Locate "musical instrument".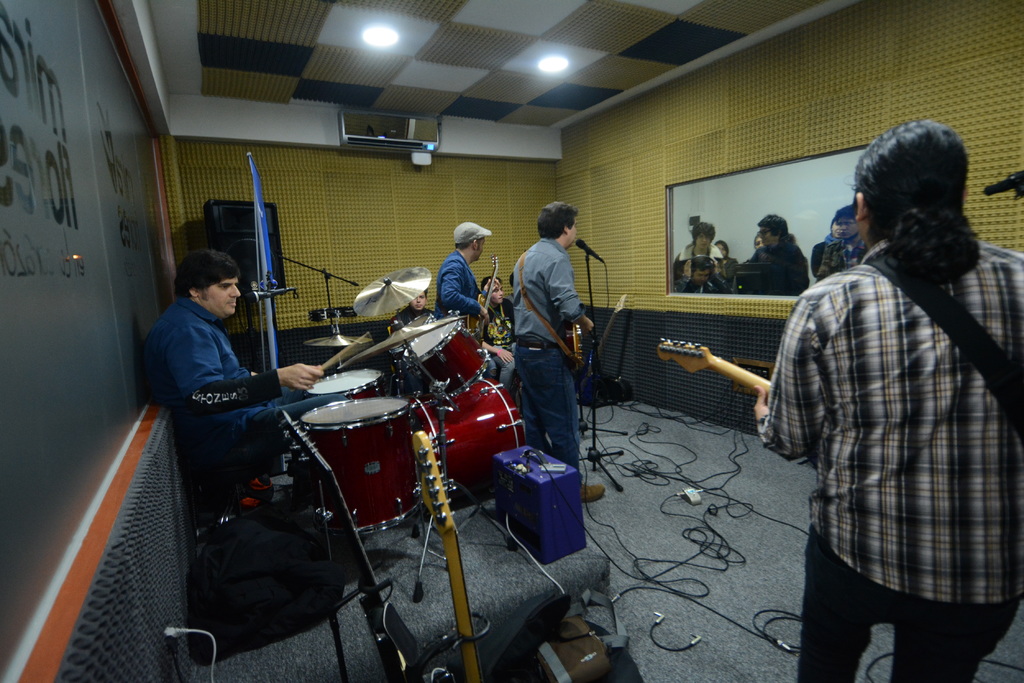
Bounding box: [465,248,509,347].
